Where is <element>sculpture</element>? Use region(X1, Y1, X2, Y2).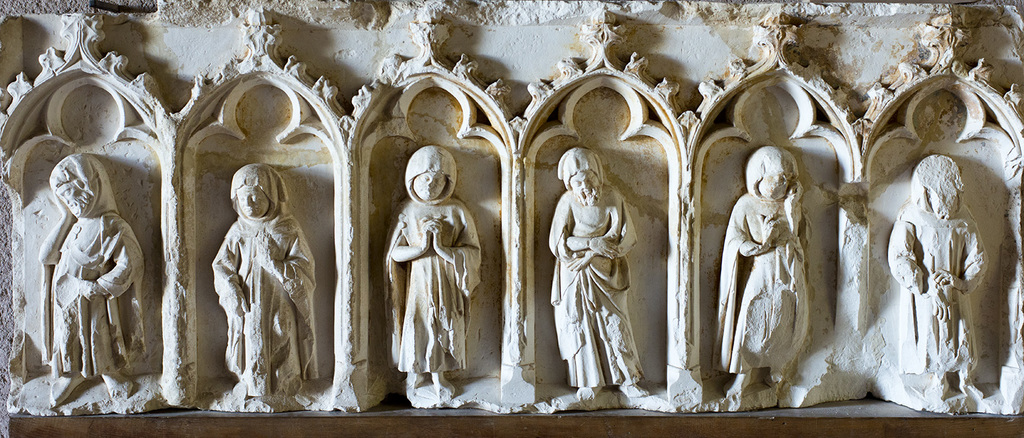
region(383, 144, 483, 396).
